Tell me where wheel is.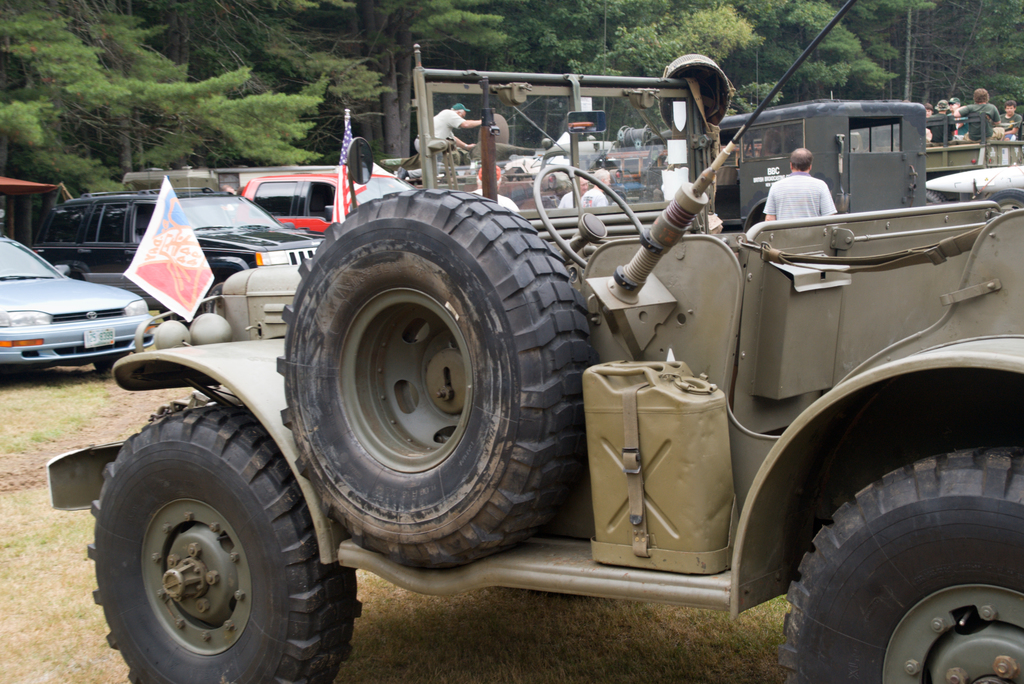
wheel is at select_region(534, 165, 646, 268).
